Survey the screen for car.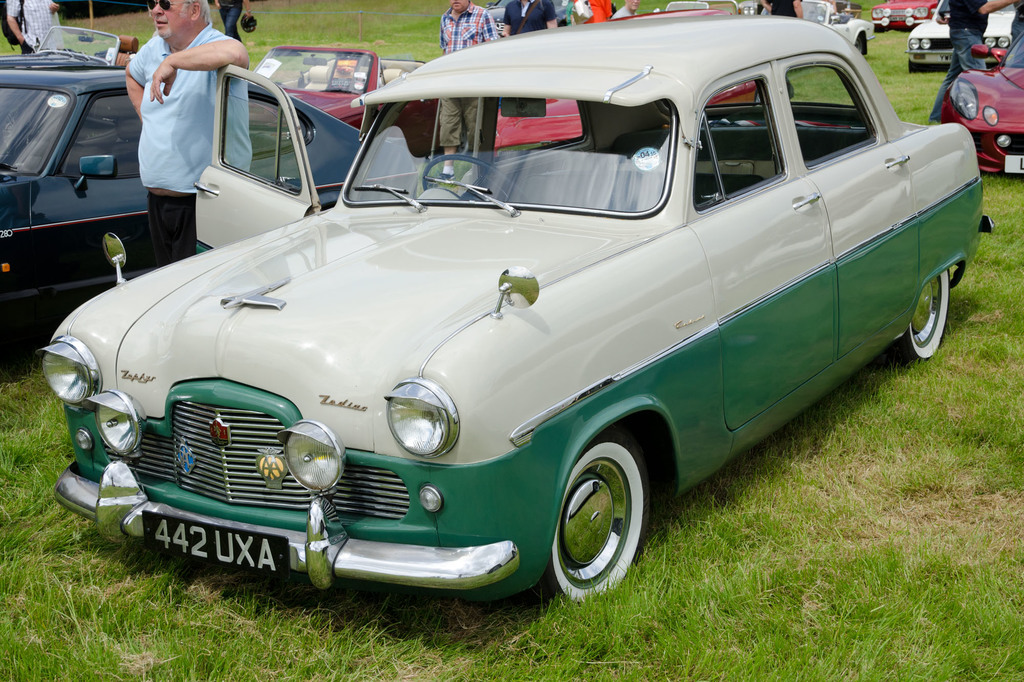
Survey found: 909, 0, 1022, 77.
